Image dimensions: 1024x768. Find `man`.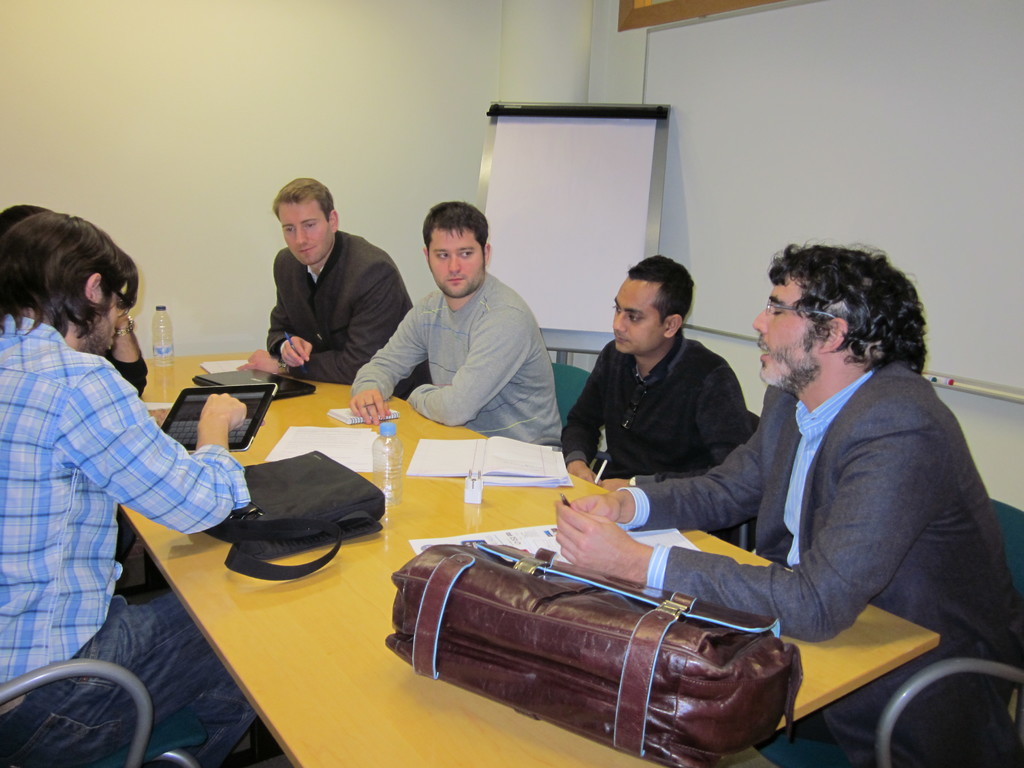
crop(0, 204, 267, 767).
